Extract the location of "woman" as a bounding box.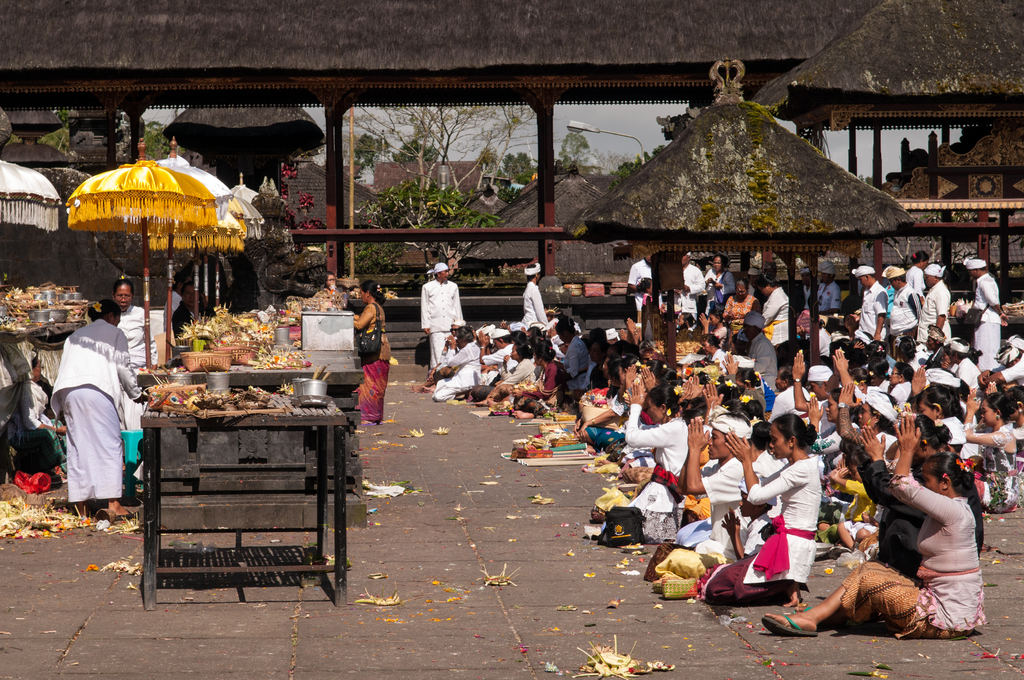
721 279 758 350.
